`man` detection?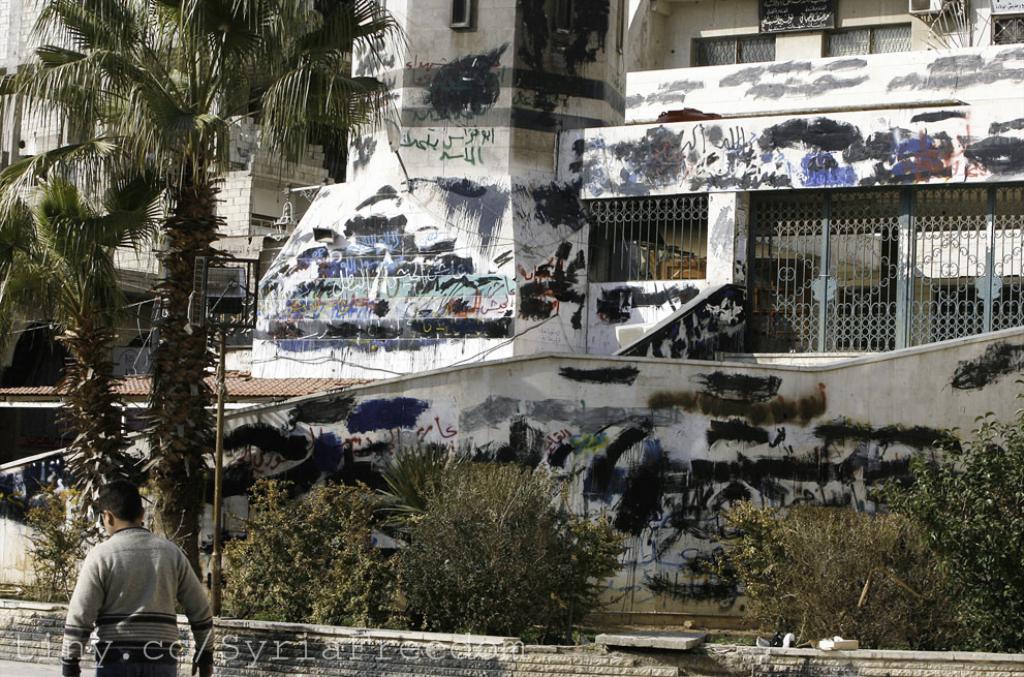
(40, 480, 212, 671)
